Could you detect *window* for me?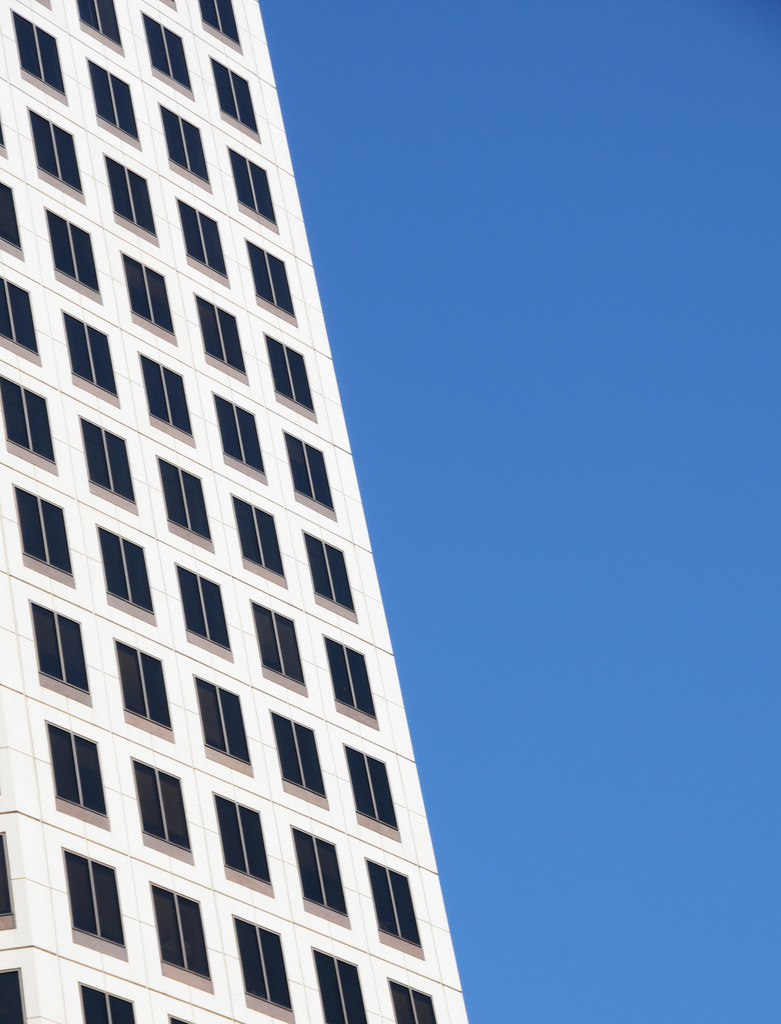
Detection result: [176, 198, 230, 284].
